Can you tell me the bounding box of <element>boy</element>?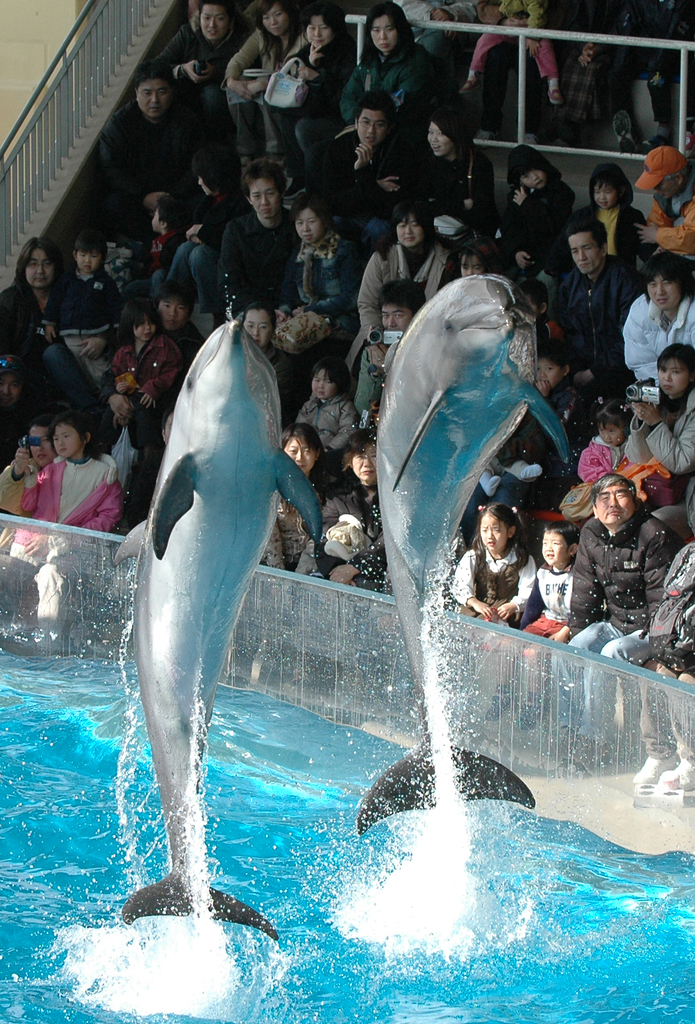
515:523:589:669.
